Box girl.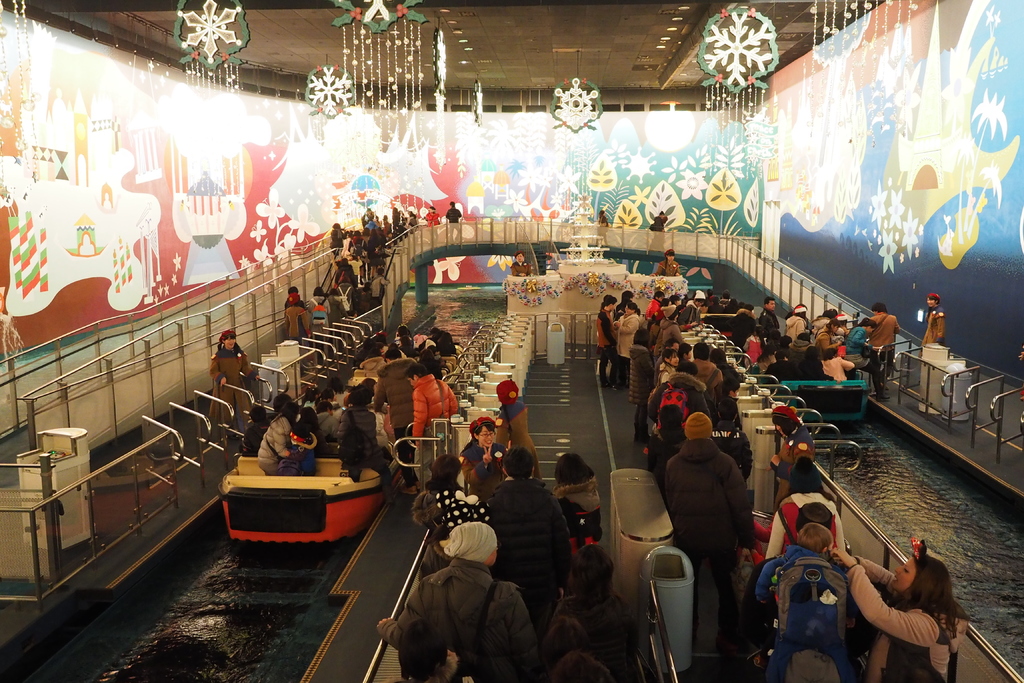
locate(828, 548, 970, 682).
